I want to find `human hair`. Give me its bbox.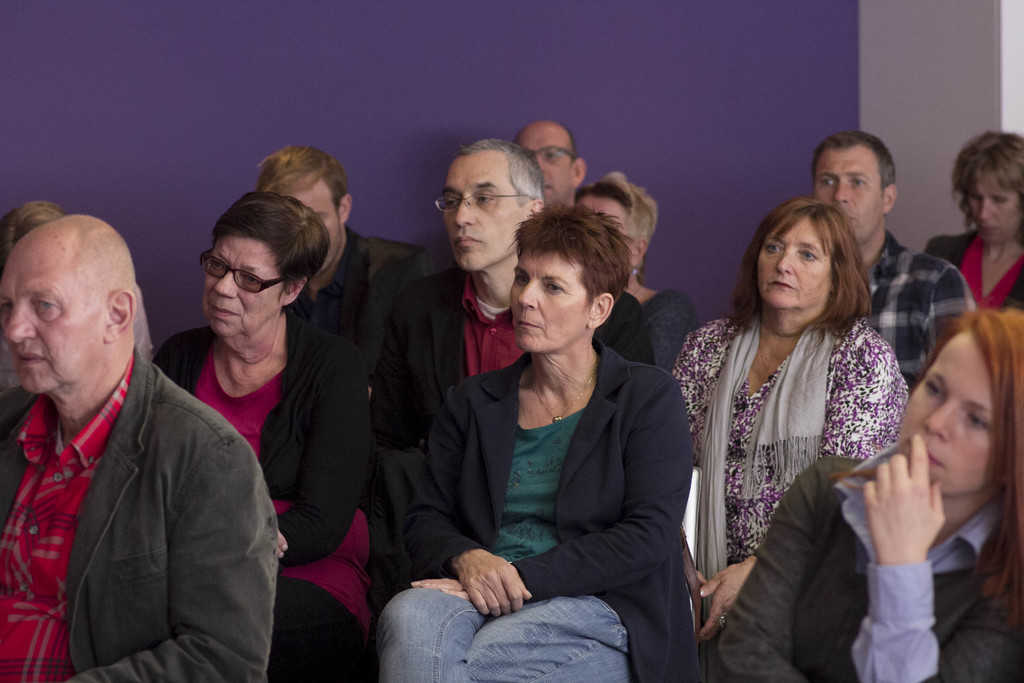
detection(748, 195, 884, 352).
